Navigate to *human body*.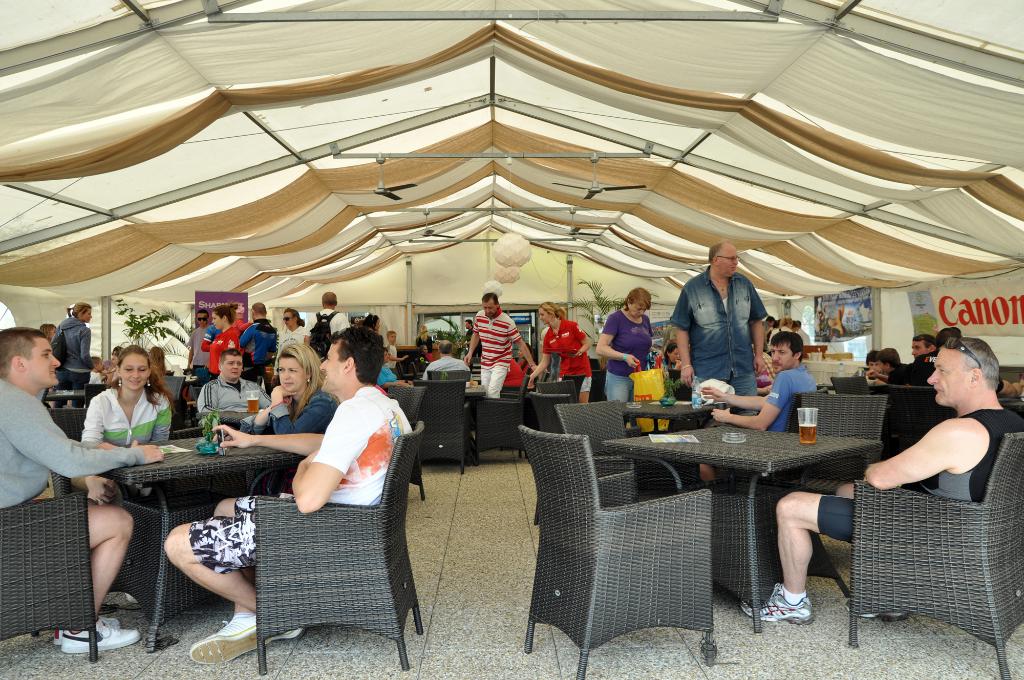
Navigation target: bbox(306, 299, 348, 341).
